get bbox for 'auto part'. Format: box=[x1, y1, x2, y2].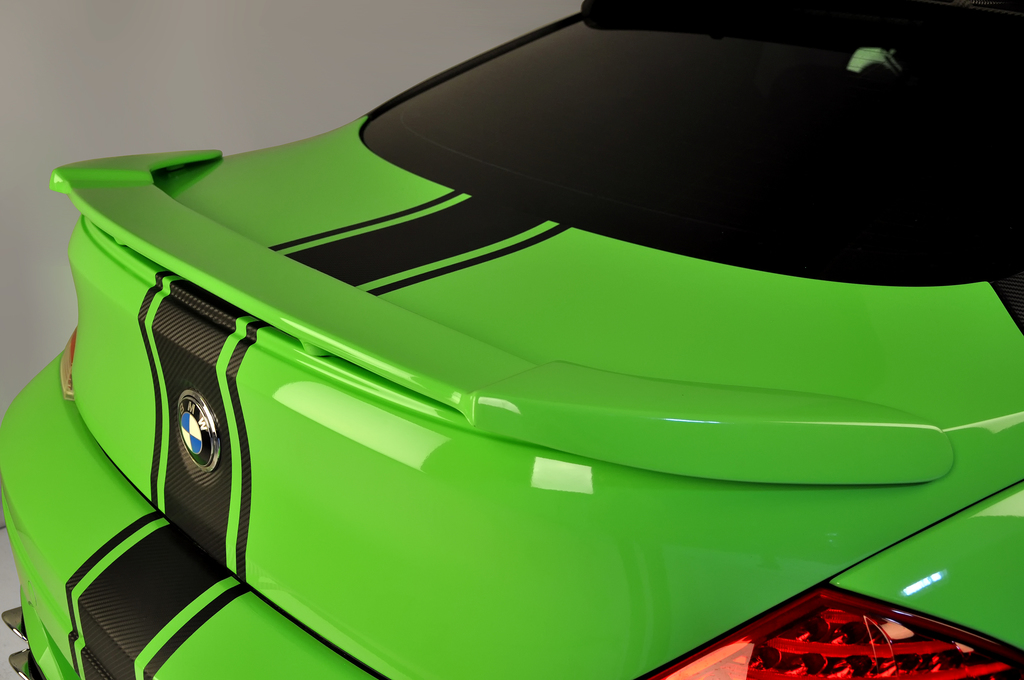
box=[0, 344, 383, 679].
